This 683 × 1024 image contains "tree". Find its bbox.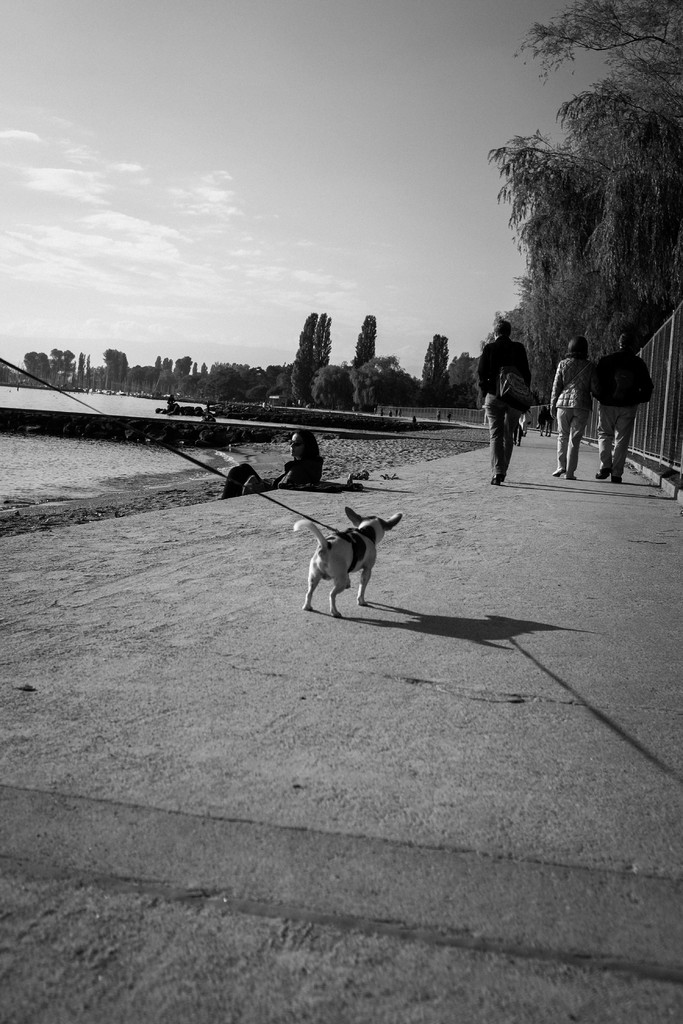
left=353, top=355, right=404, bottom=403.
